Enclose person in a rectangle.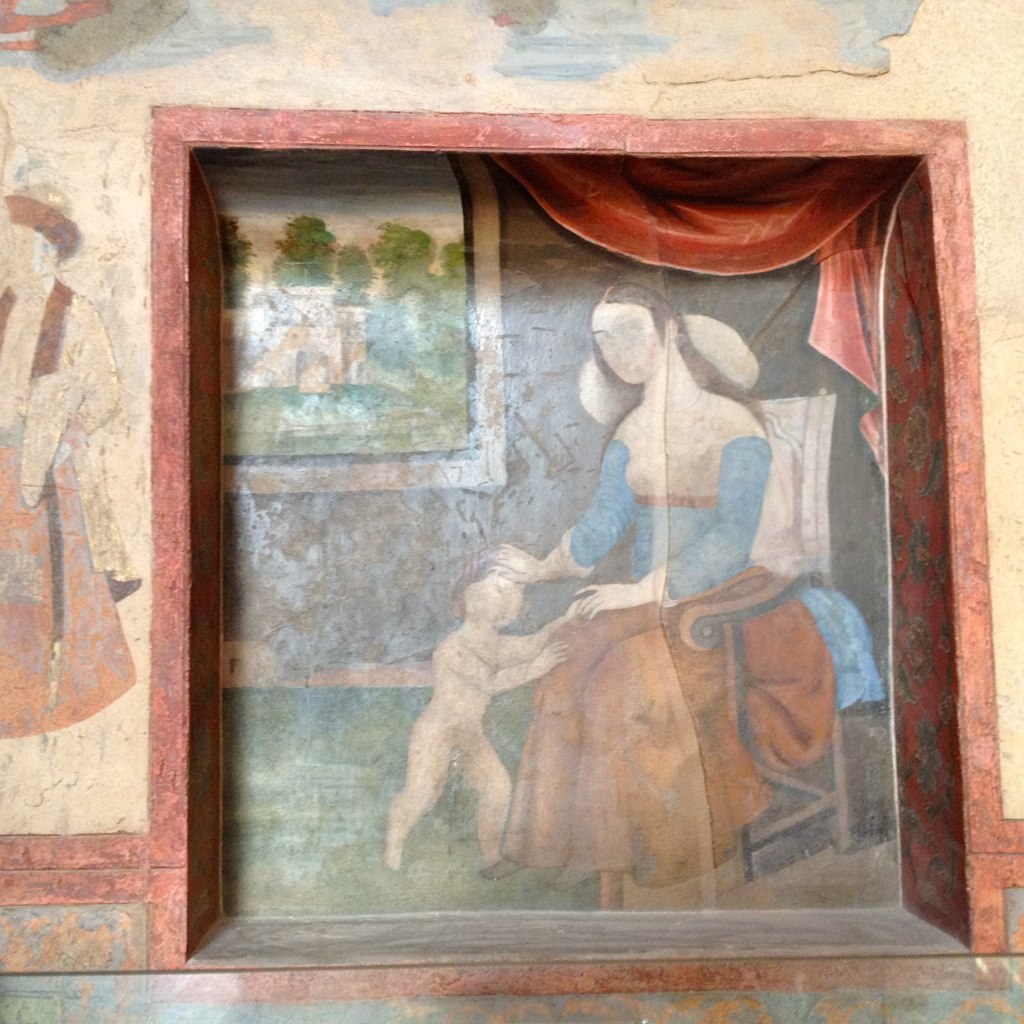
(left=401, top=536, right=566, bottom=894).
